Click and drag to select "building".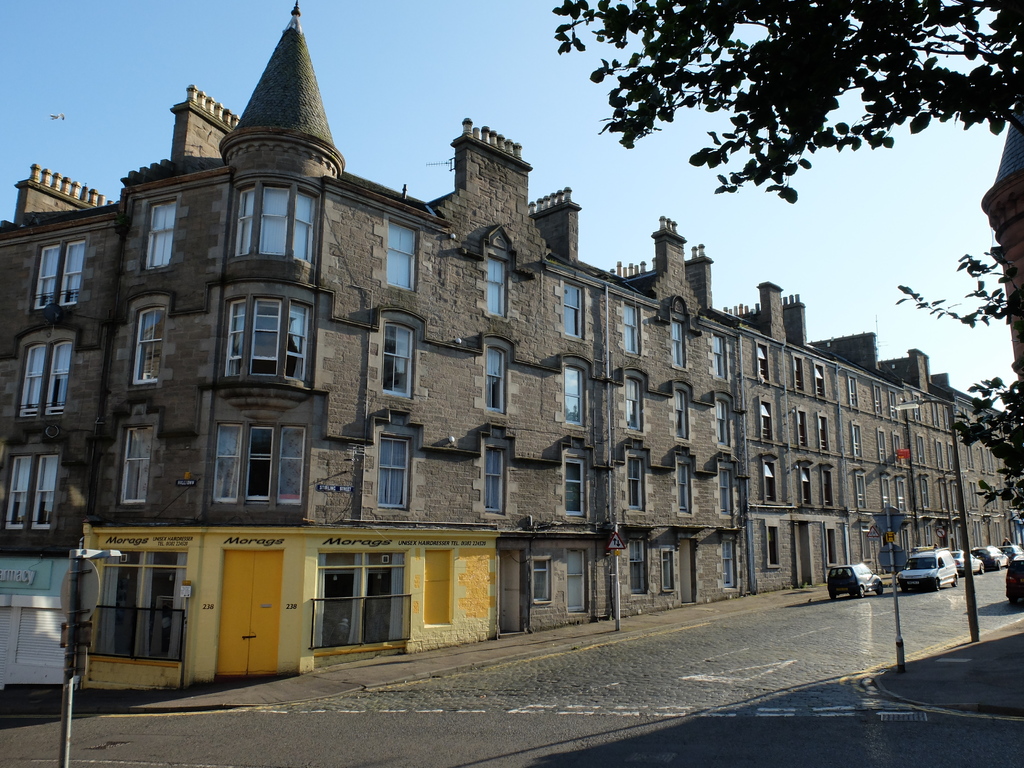
Selection: [left=0, top=0, right=1023, bottom=729].
